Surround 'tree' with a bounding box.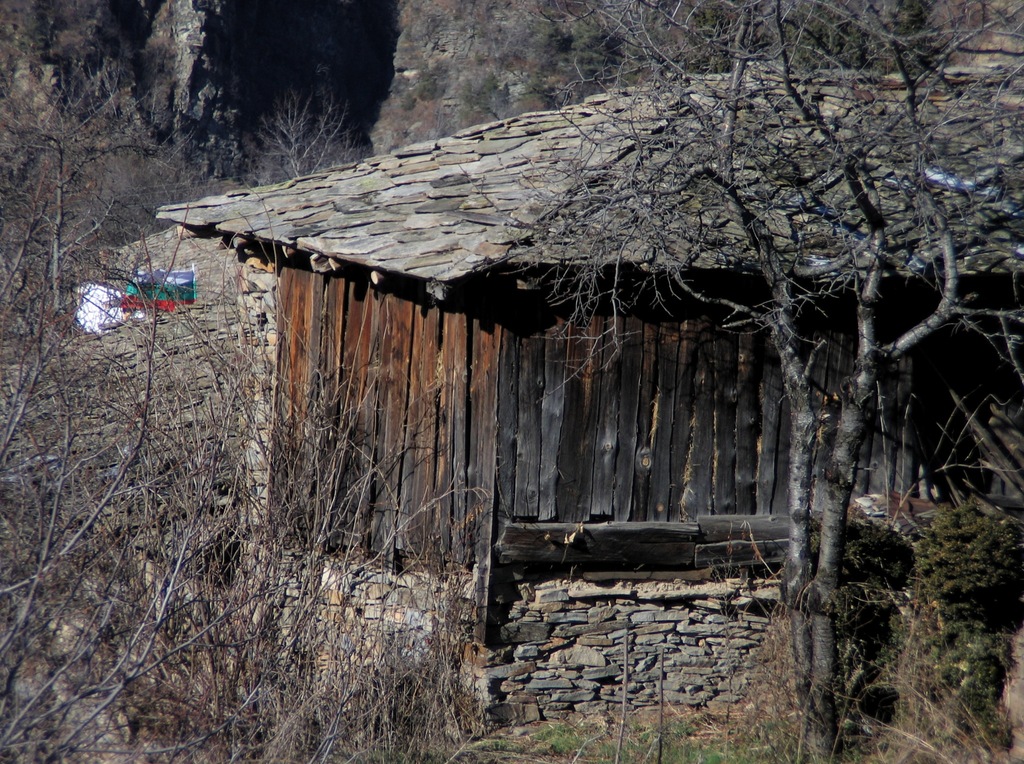
detection(484, 0, 1023, 763).
